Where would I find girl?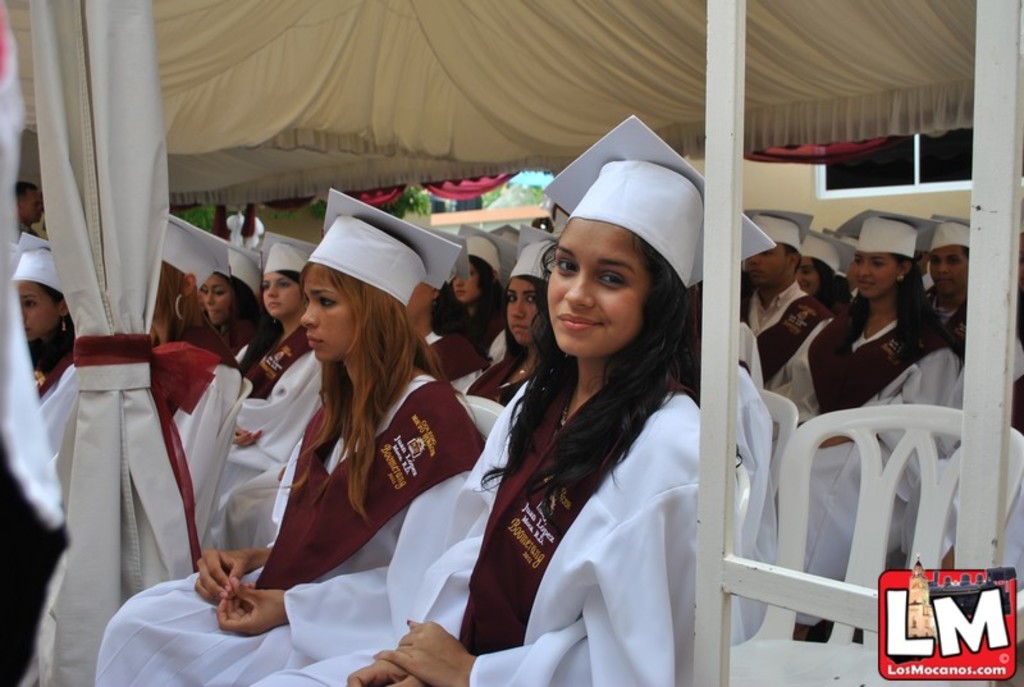
At [440, 226, 522, 372].
